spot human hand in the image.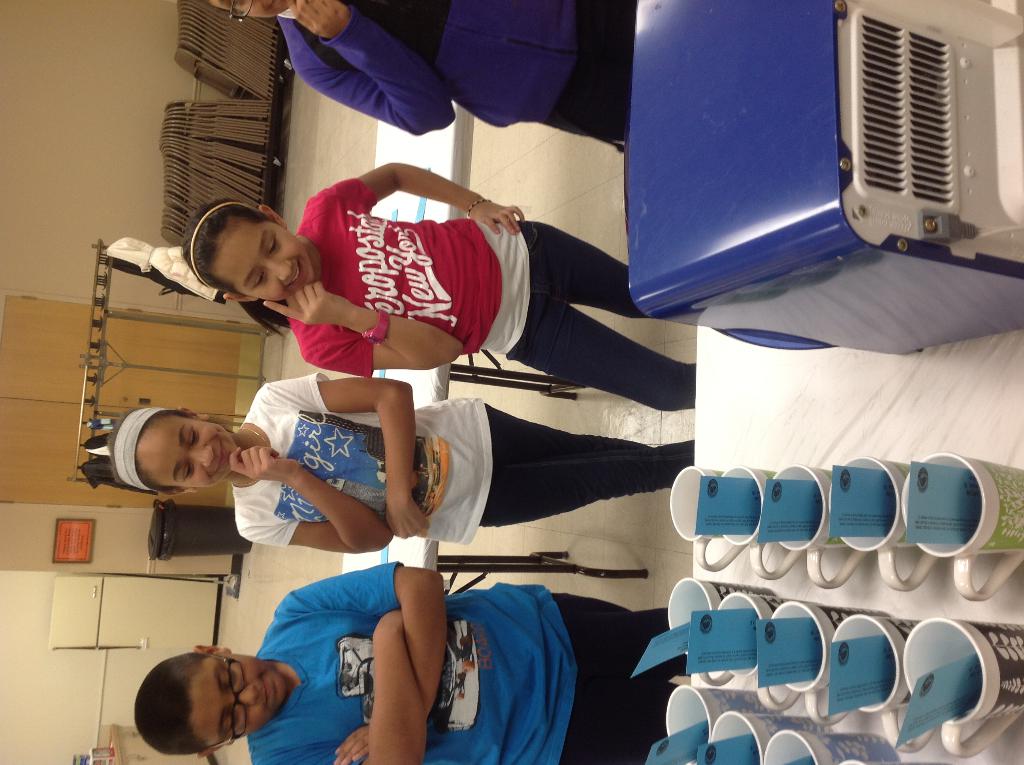
human hand found at bbox(259, 301, 351, 329).
